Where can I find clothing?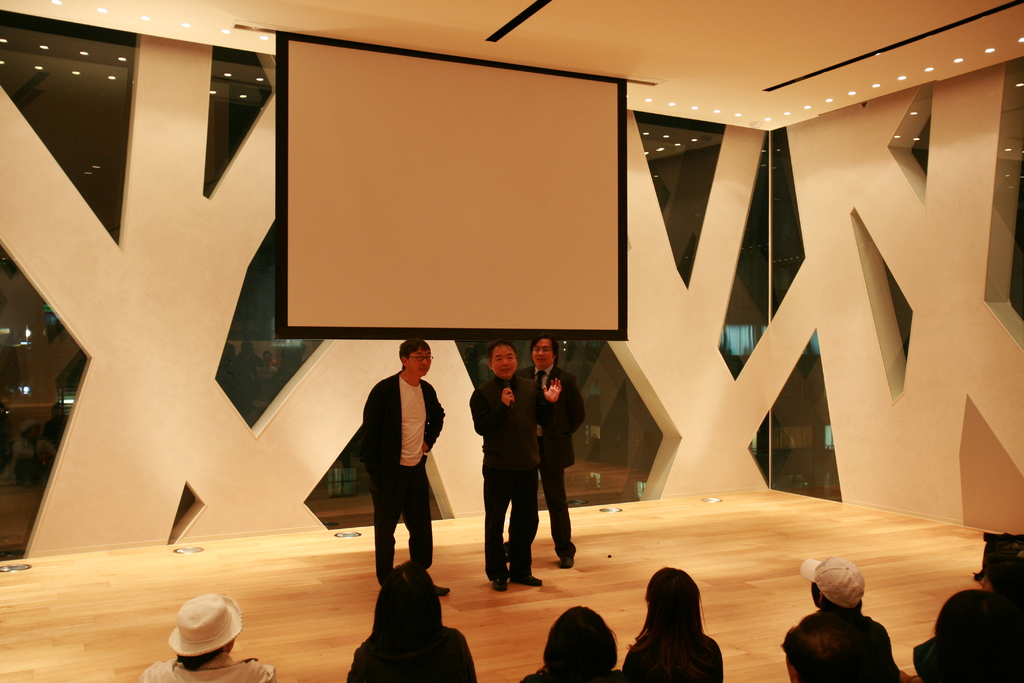
You can find it at region(344, 352, 448, 596).
